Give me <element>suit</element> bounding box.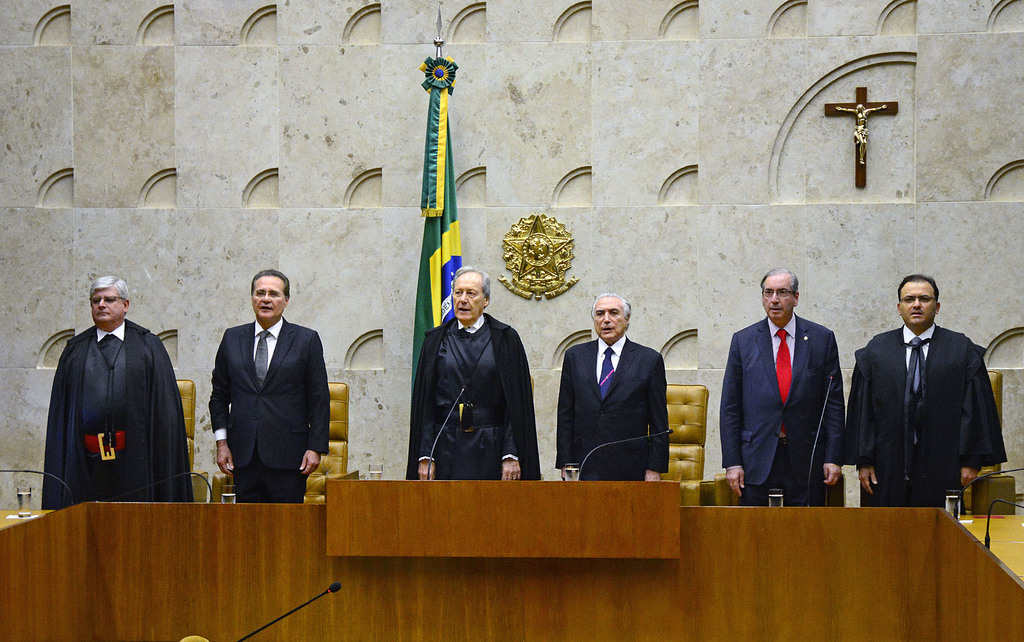
bbox=[406, 317, 540, 487].
